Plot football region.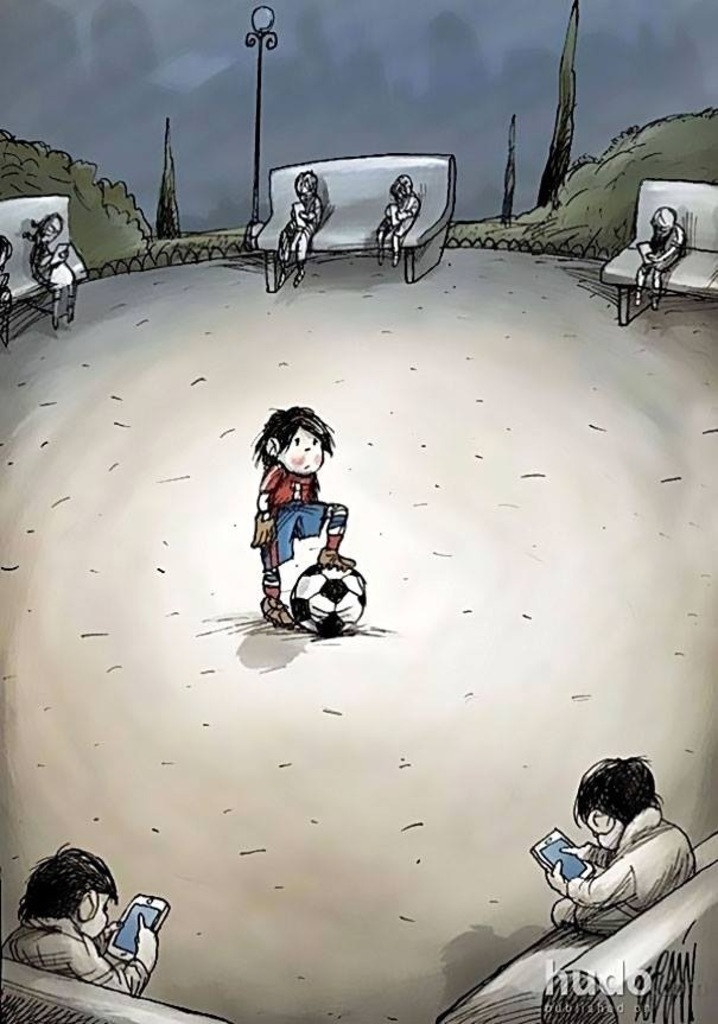
Plotted at locate(287, 562, 370, 634).
